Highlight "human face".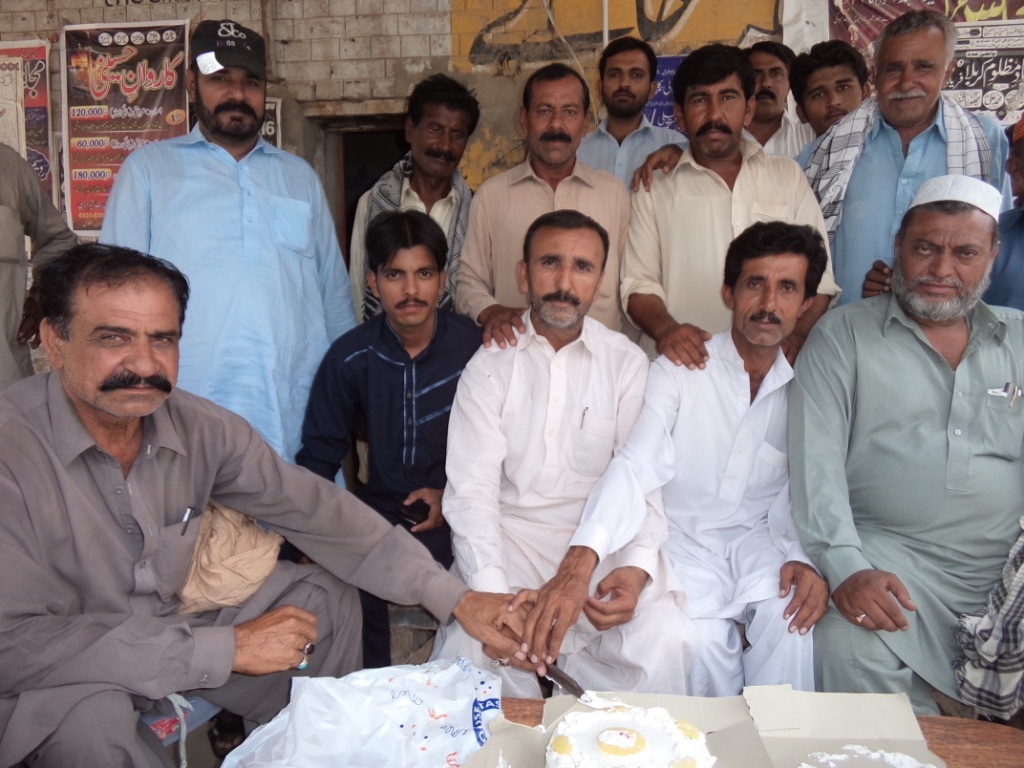
Highlighted region: {"left": 525, "top": 232, "right": 602, "bottom": 325}.
